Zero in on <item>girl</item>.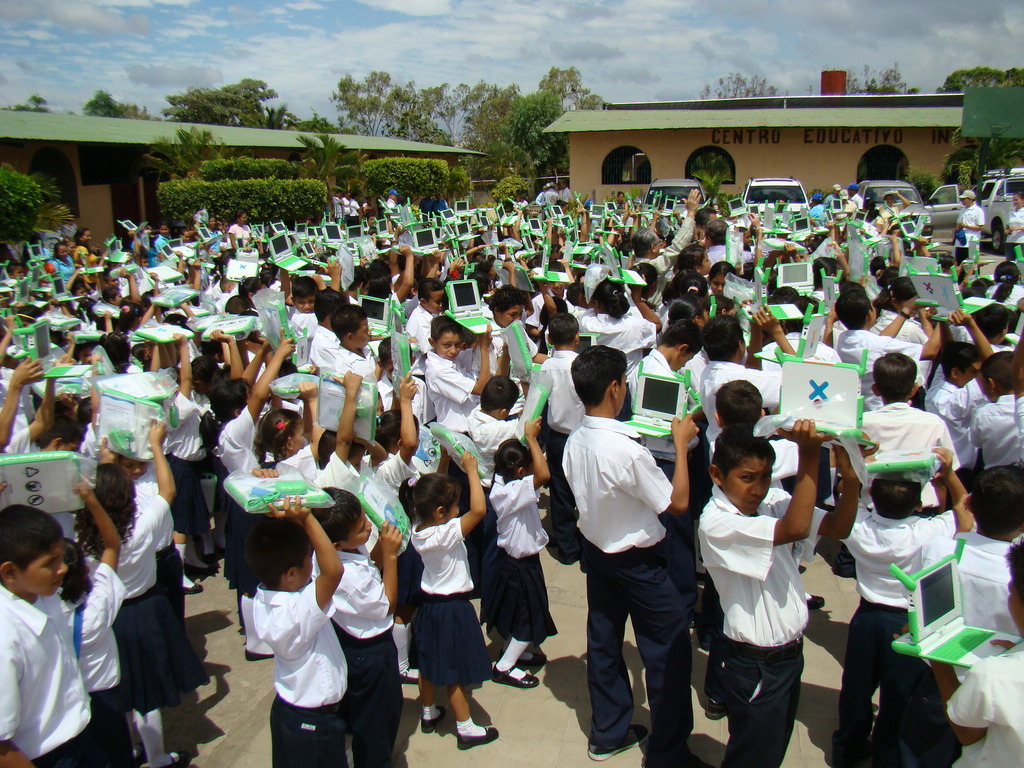
Zeroed in: <box>489,414,559,687</box>.
